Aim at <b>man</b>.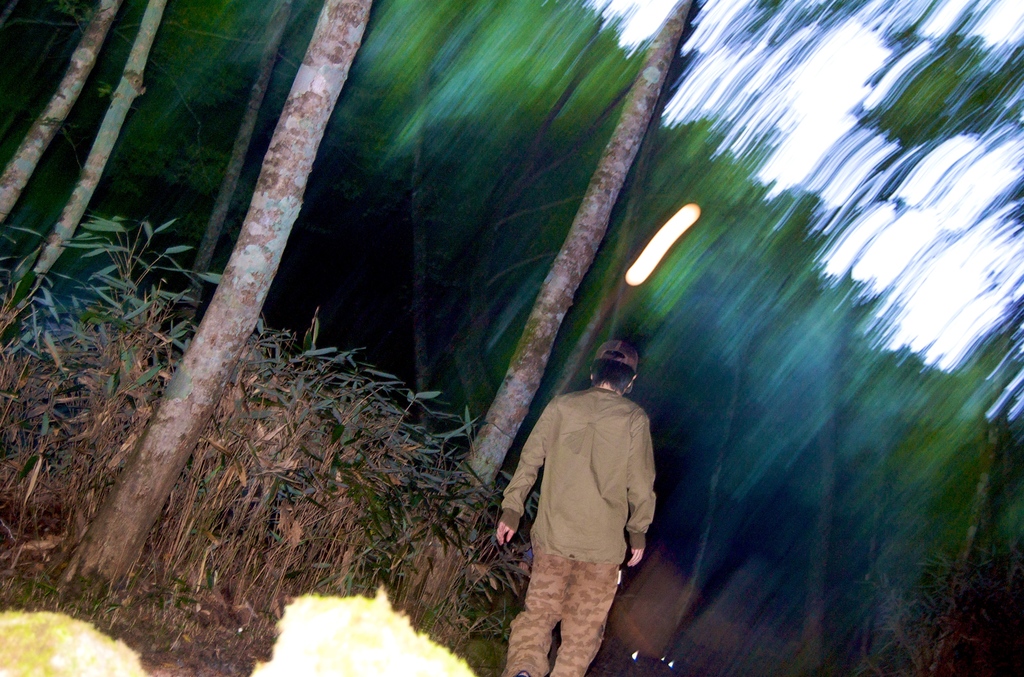
Aimed at box(486, 326, 671, 664).
